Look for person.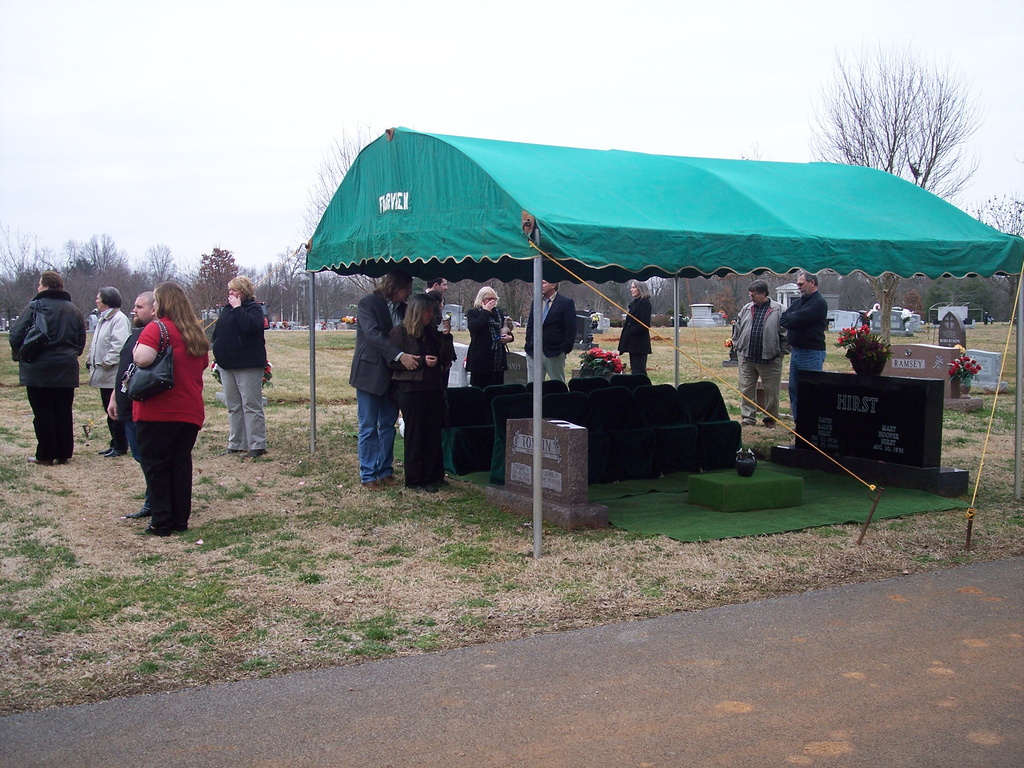
Found: region(612, 281, 653, 371).
